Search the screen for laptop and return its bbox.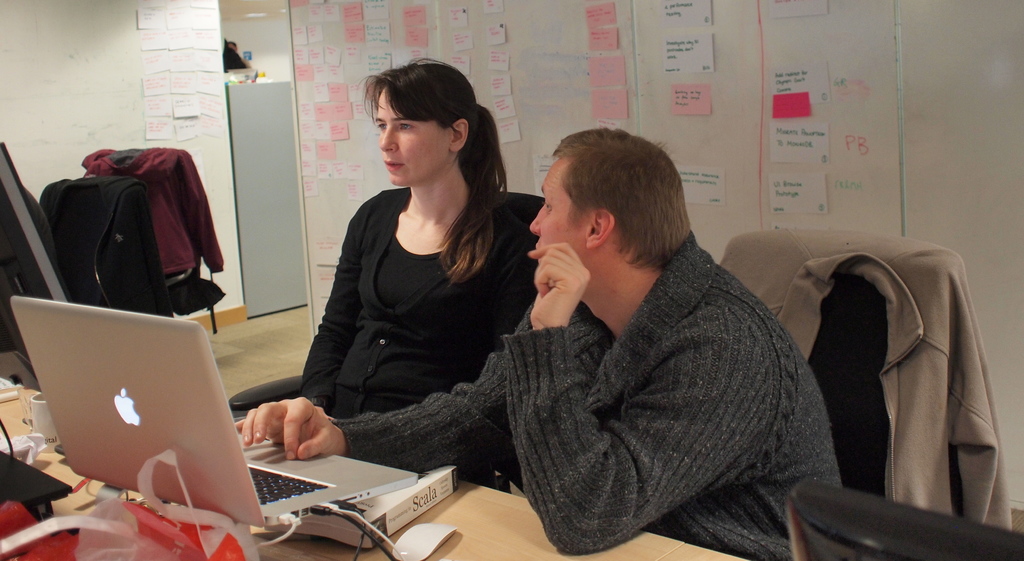
Found: (8, 296, 411, 524).
